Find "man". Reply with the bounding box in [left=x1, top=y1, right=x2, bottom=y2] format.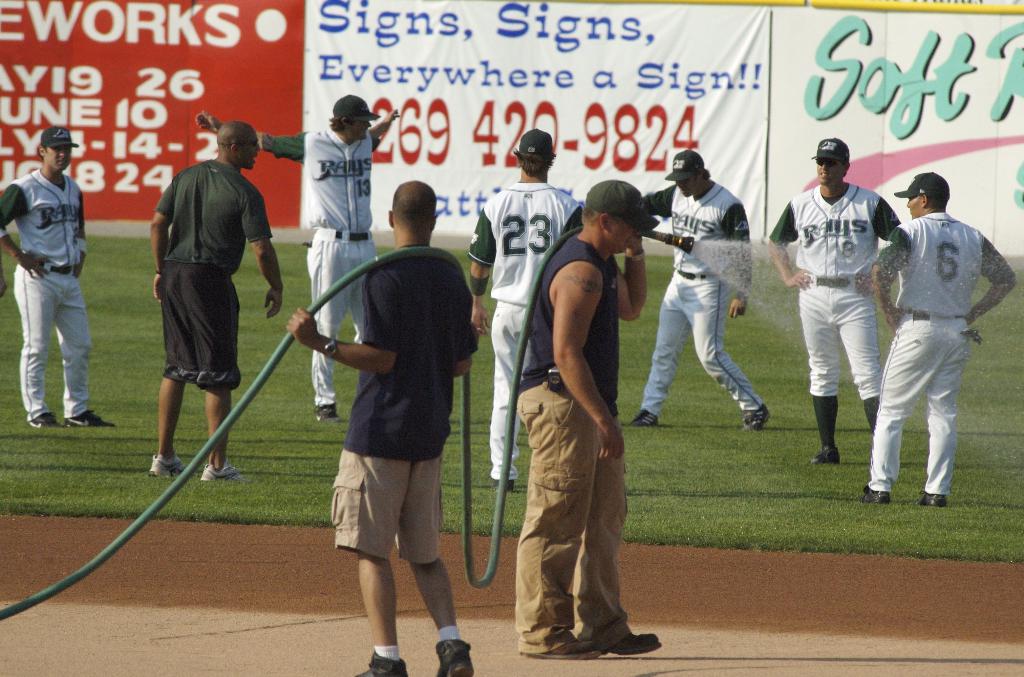
[left=861, top=159, right=996, bottom=519].
